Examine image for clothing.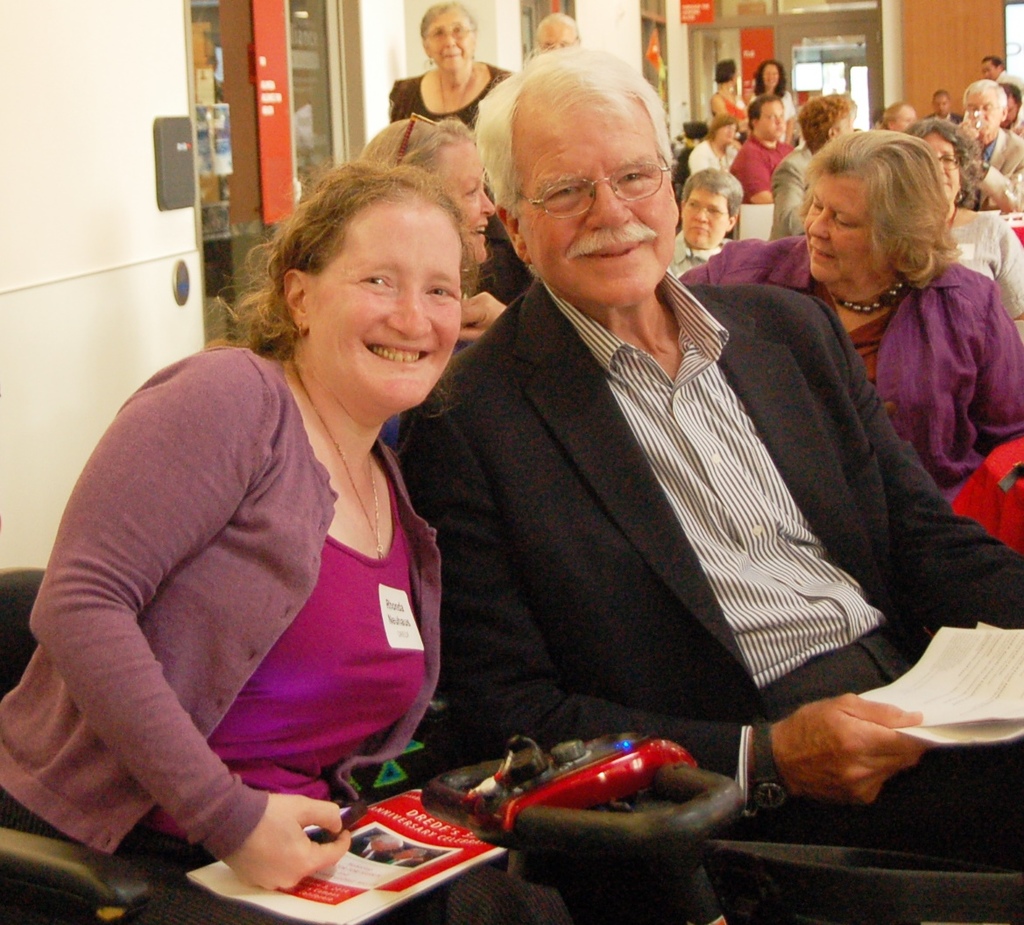
Examination result: (x1=731, y1=133, x2=799, y2=211).
